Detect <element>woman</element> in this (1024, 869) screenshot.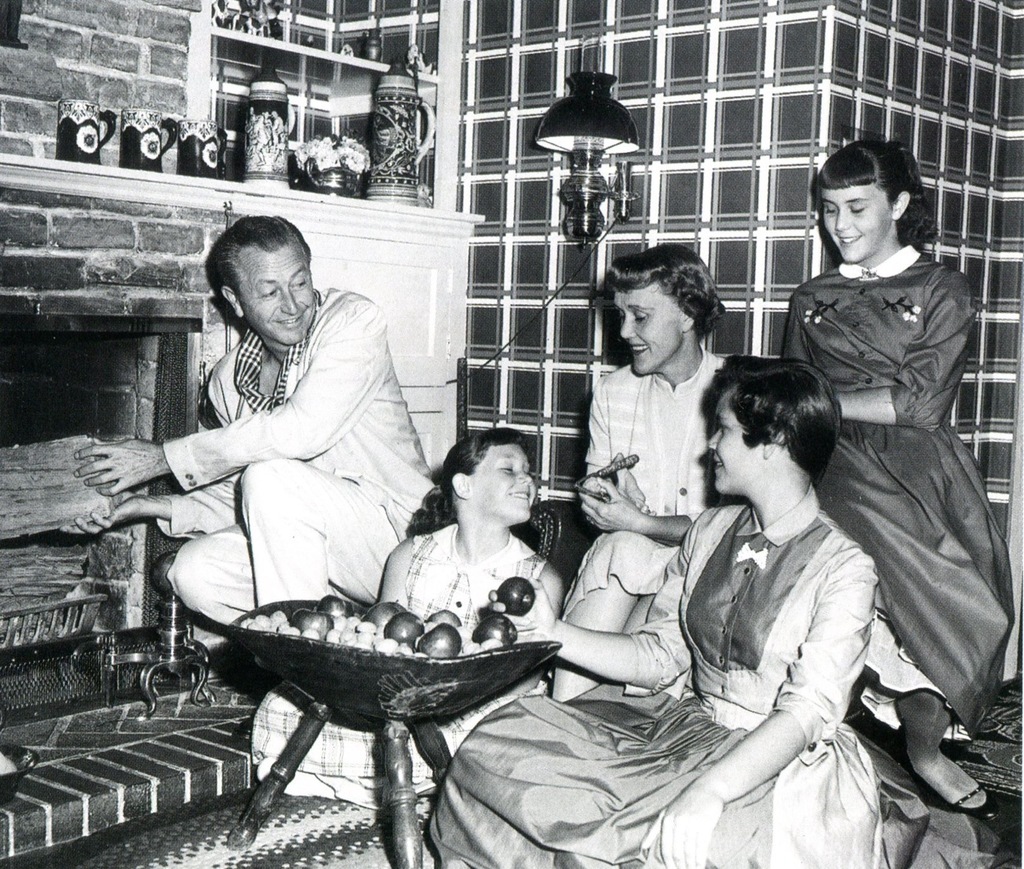
Detection: x1=781 y1=133 x2=1014 y2=818.
